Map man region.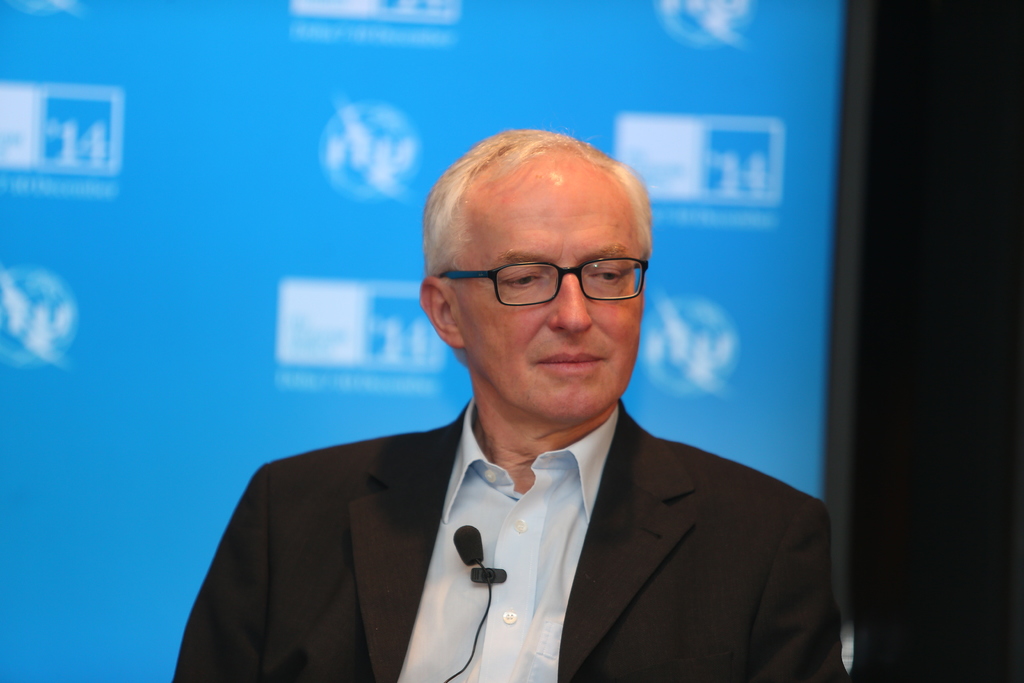
Mapped to (x1=229, y1=144, x2=861, y2=670).
